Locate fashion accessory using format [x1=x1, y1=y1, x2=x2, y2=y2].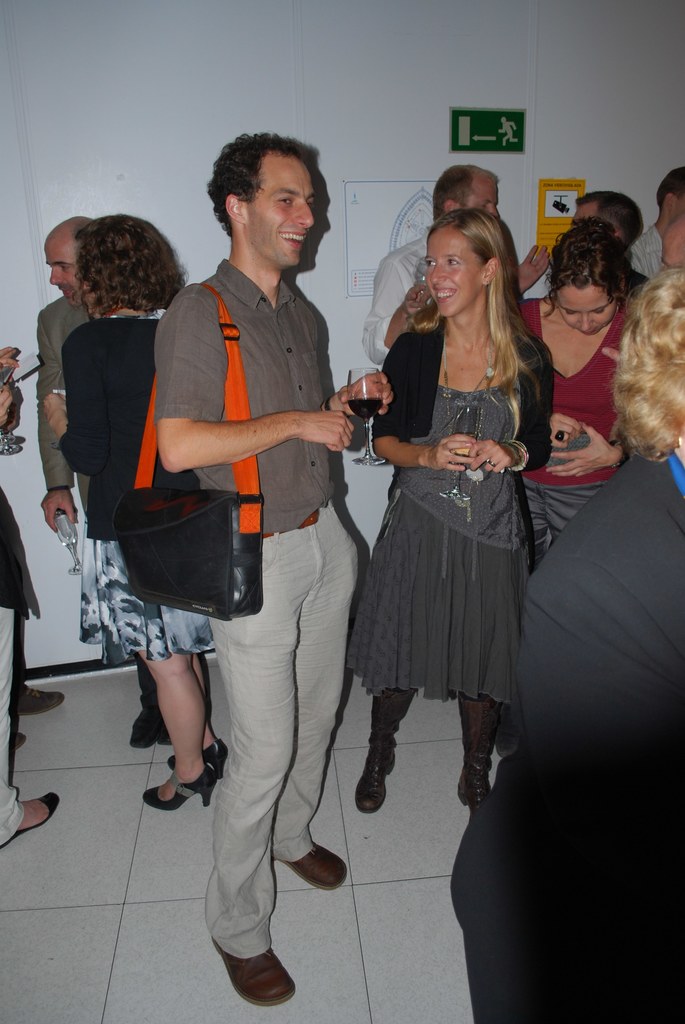
[x1=483, y1=278, x2=490, y2=289].
